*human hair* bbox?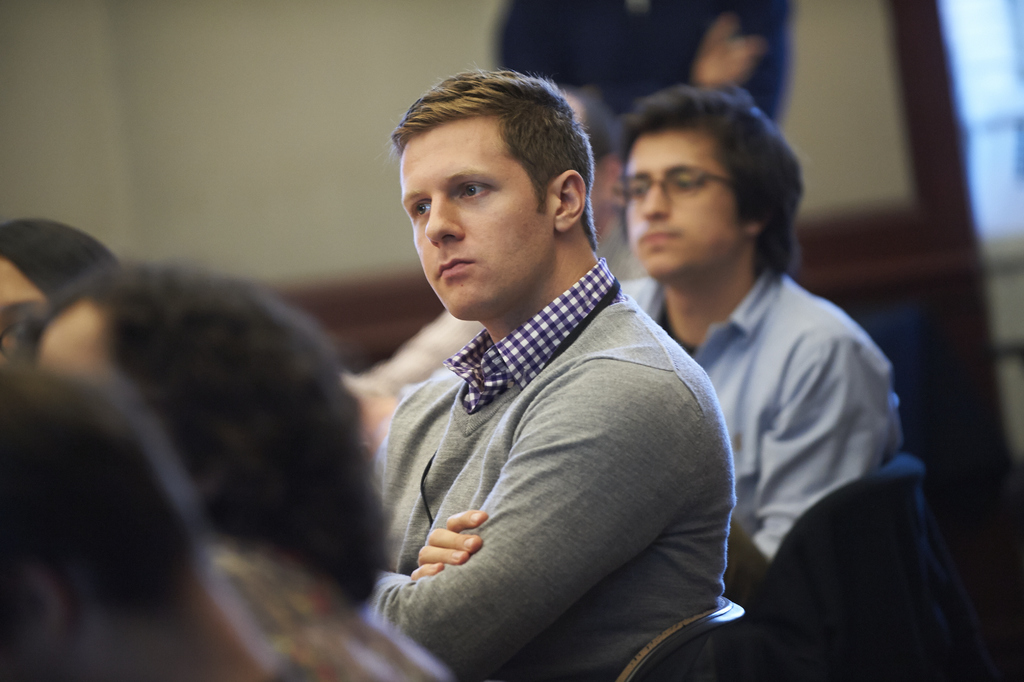
left=4, top=256, right=400, bottom=619
